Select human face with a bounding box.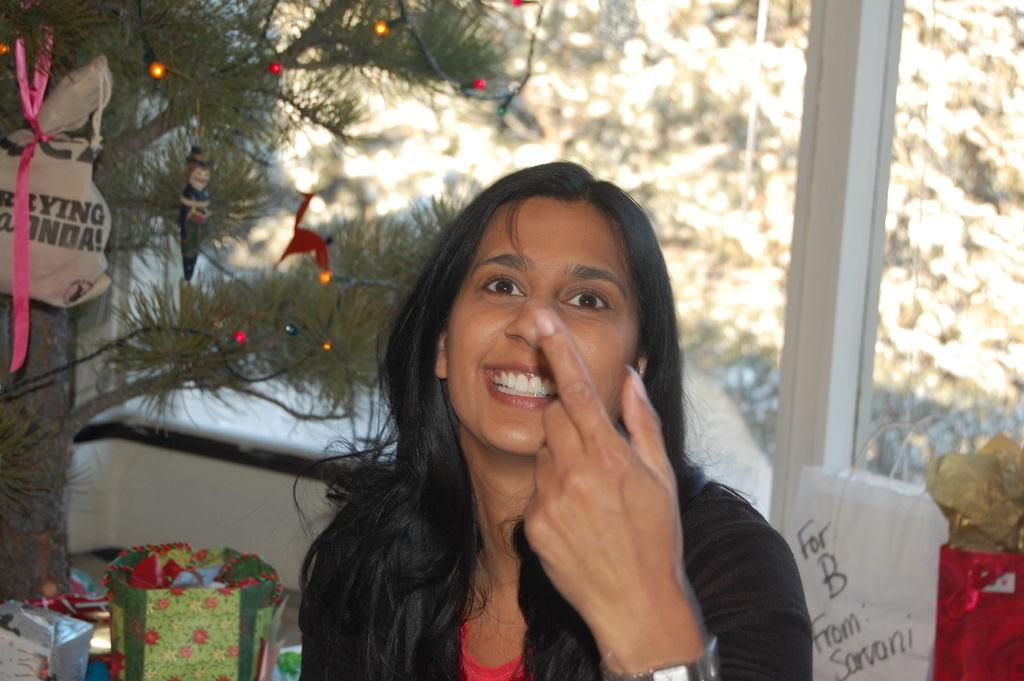
{"left": 447, "top": 197, "right": 641, "bottom": 455}.
